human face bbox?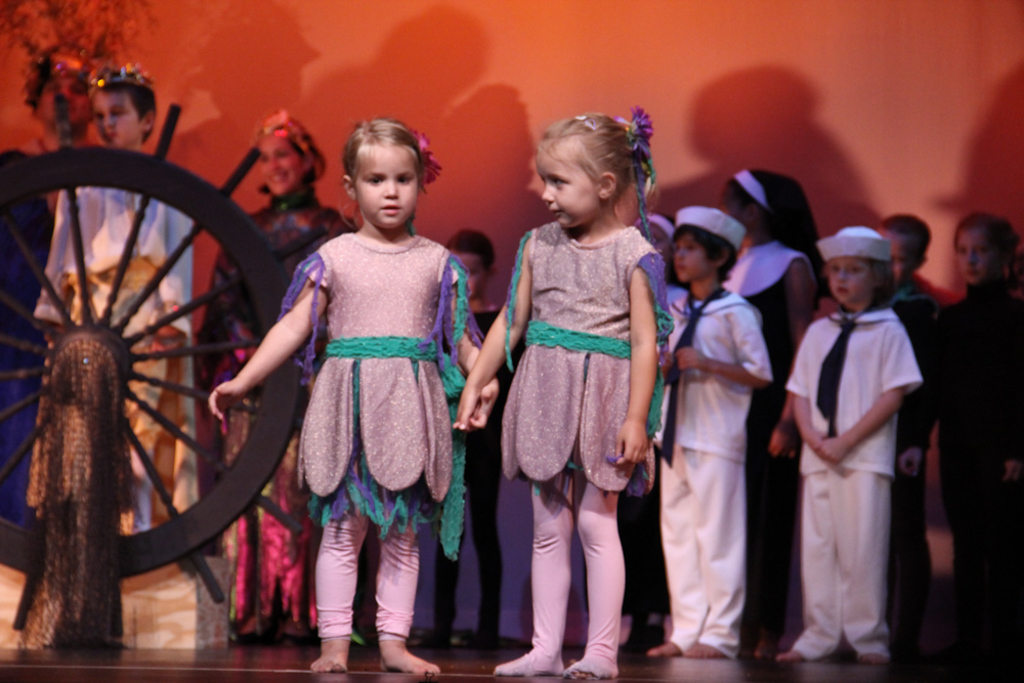
<box>674,233,709,284</box>
